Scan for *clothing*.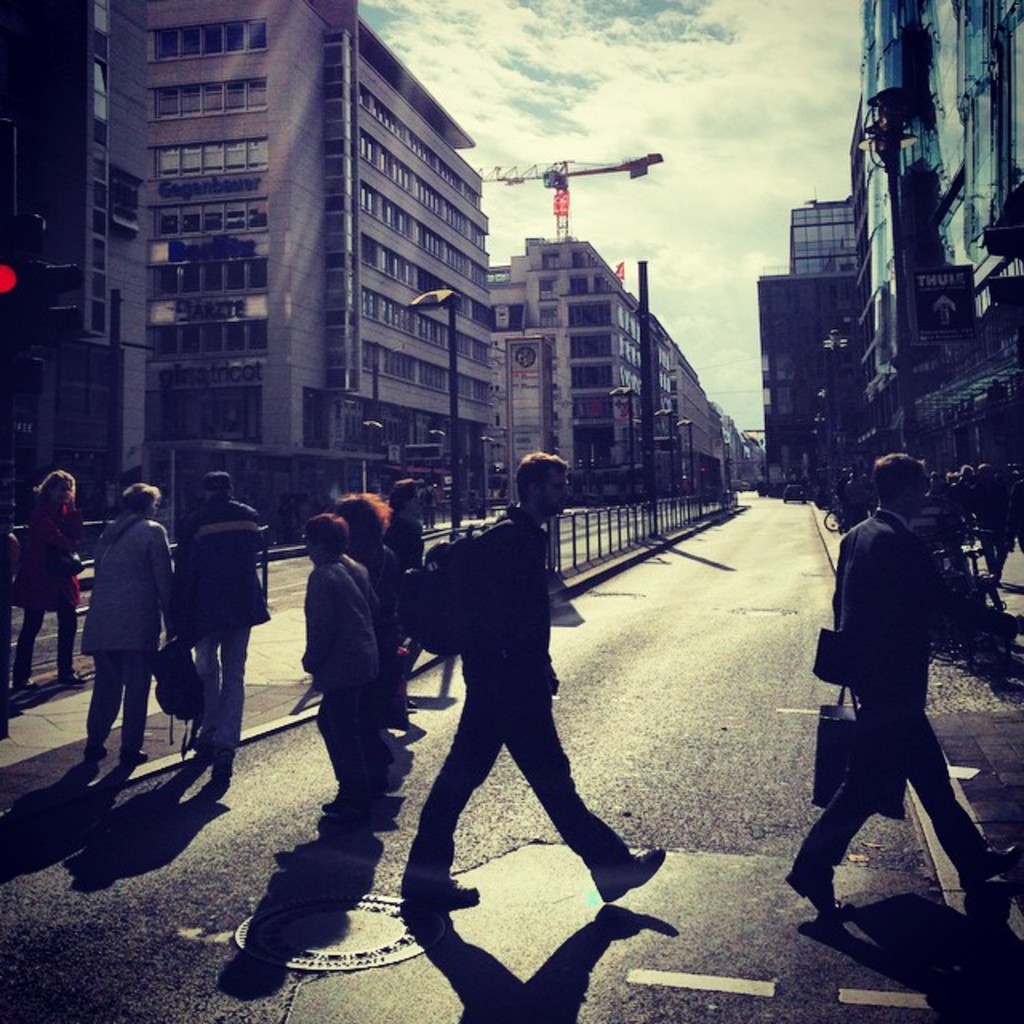
Scan result: 406 494 637 885.
